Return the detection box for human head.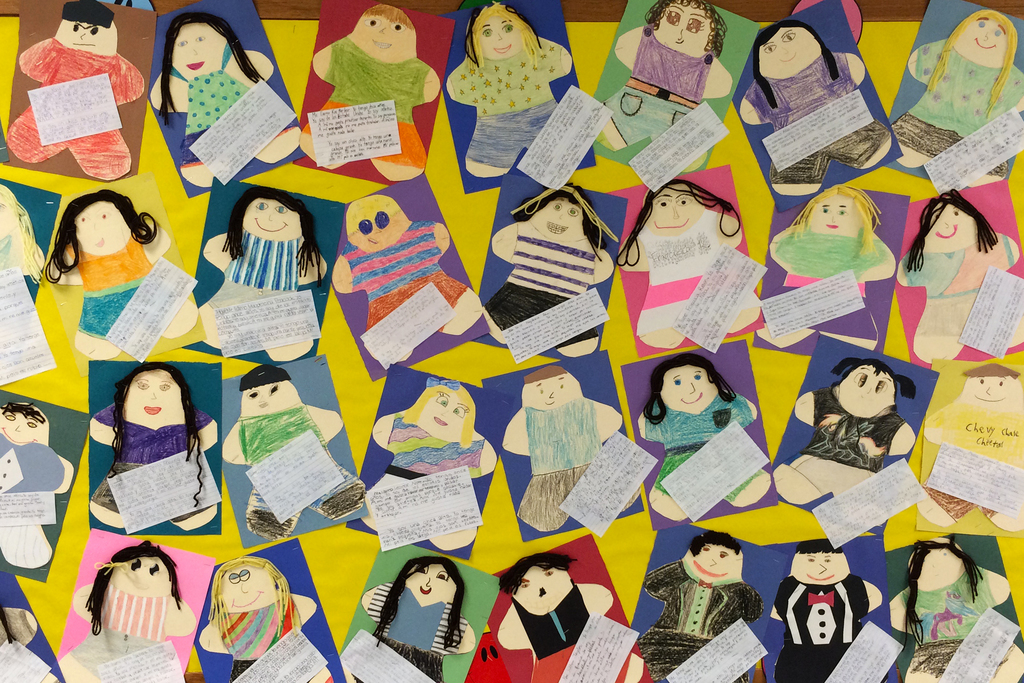
(x1=404, y1=557, x2=467, y2=607).
